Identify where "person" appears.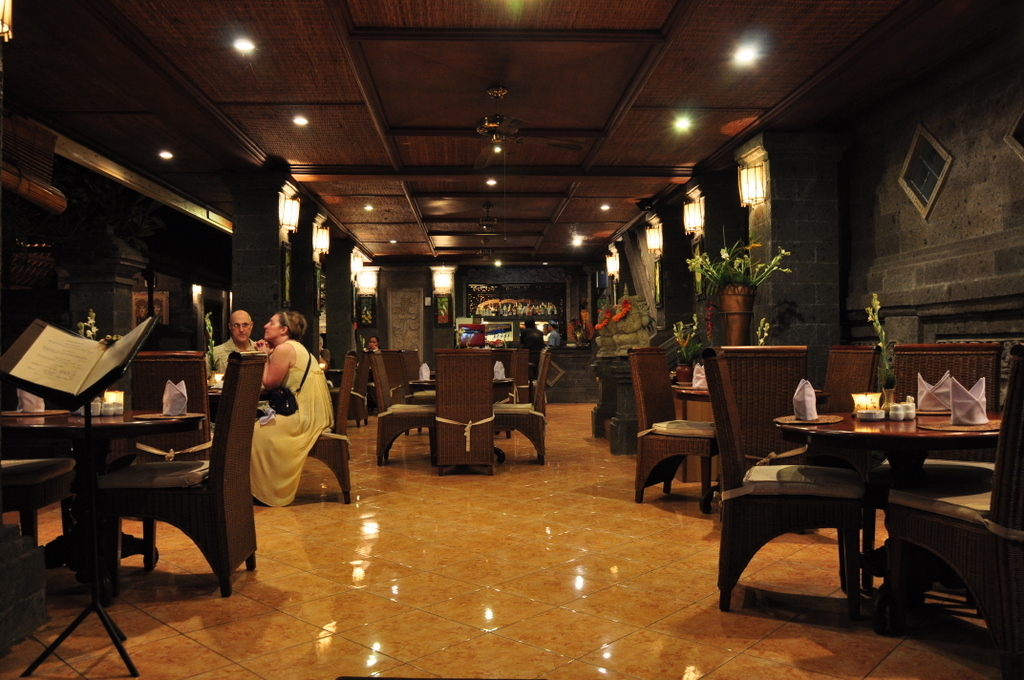
Appears at 252, 311, 340, 492.
